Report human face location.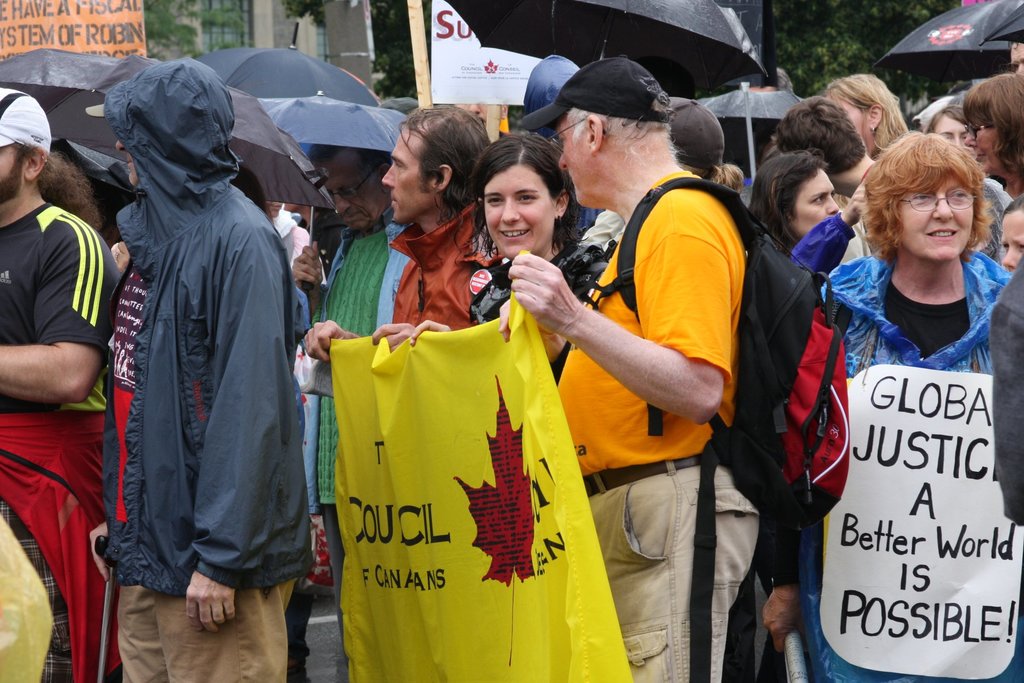
Report: 1001, 211, 1023, 265.
